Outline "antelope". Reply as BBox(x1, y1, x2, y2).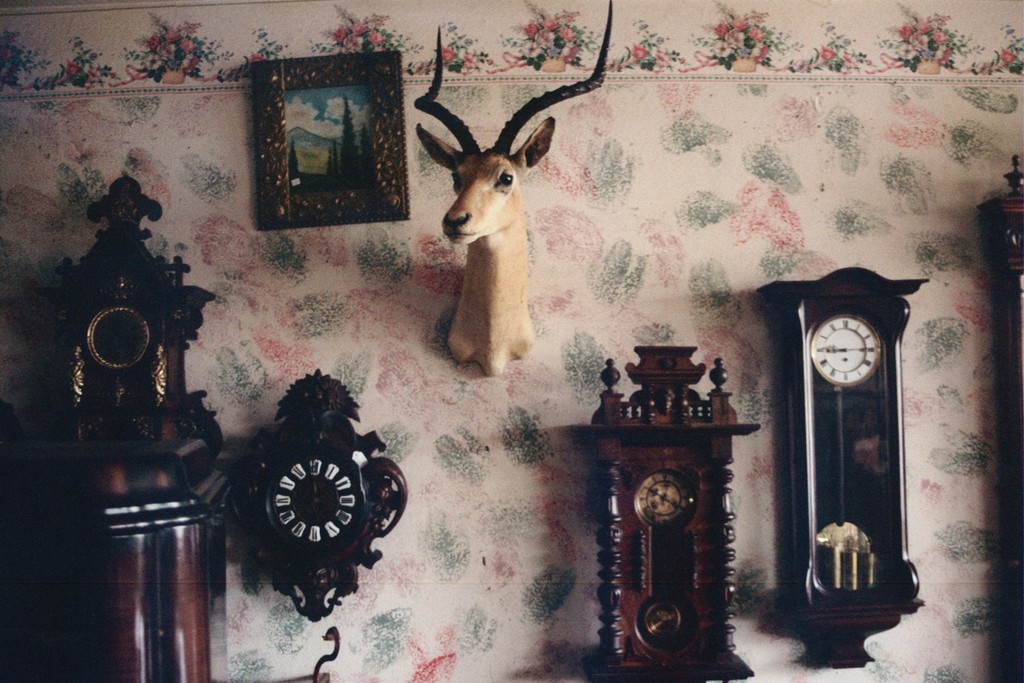
BBox(414, 0, 617, 377).
